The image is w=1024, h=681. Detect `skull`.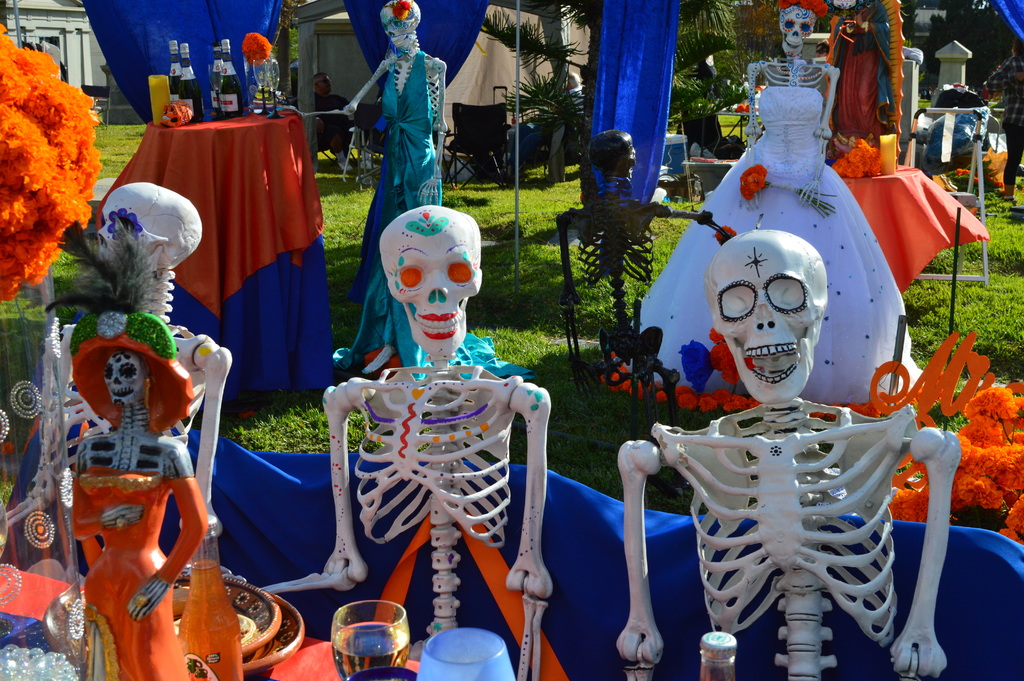
Detection: 705:230:831:407.
